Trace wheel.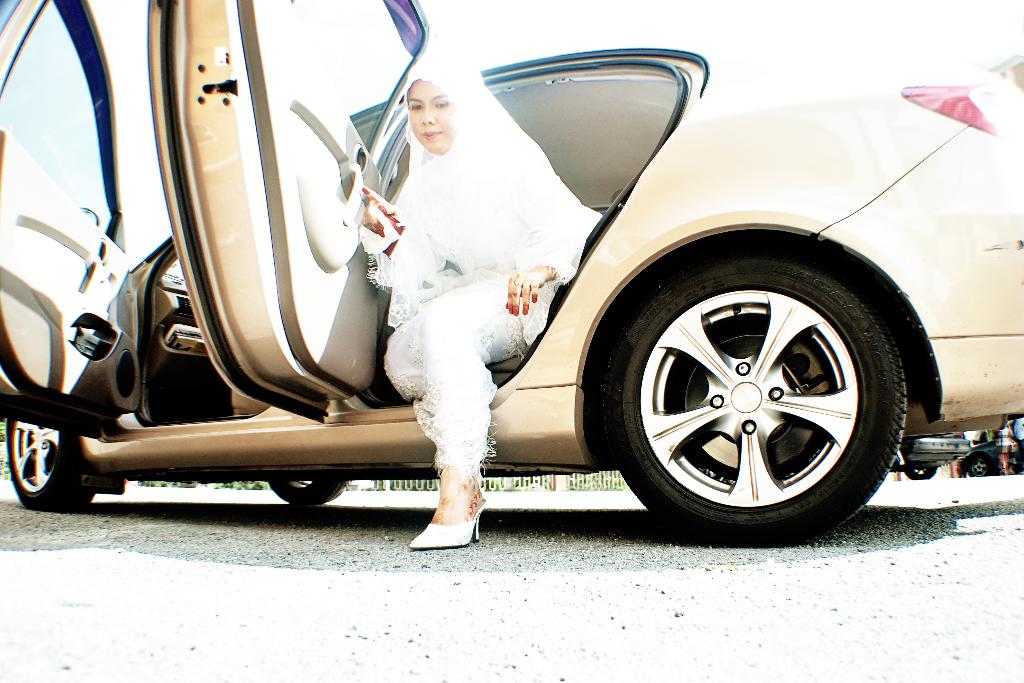
Traced to bbox=(269, 480, 349, 504).
